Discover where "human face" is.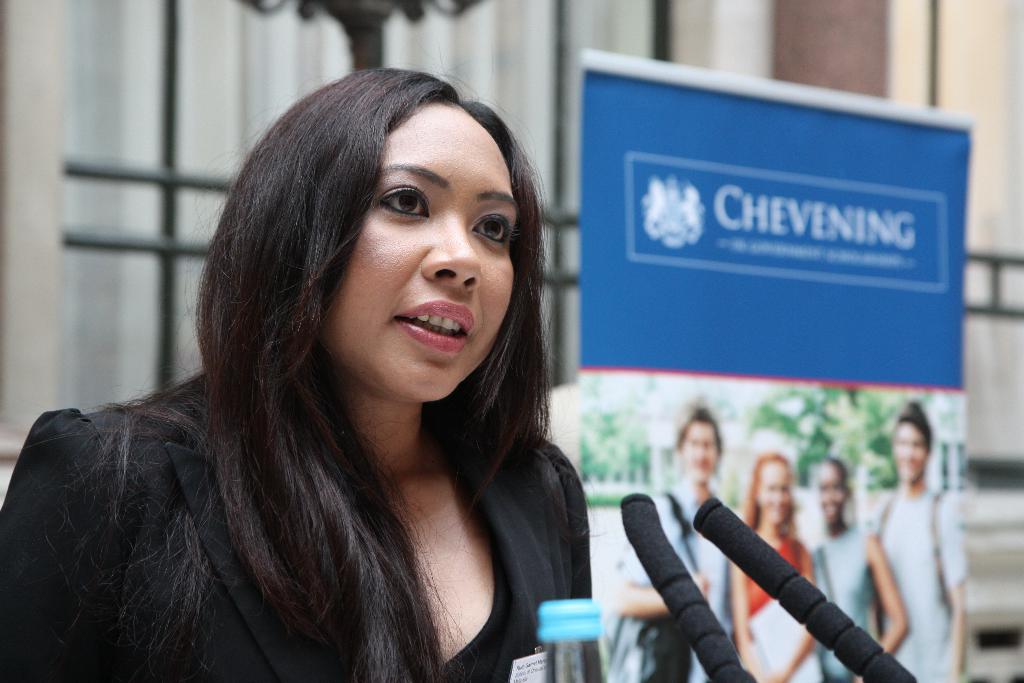
Discovered at locate(888, 423, 929, 483).
